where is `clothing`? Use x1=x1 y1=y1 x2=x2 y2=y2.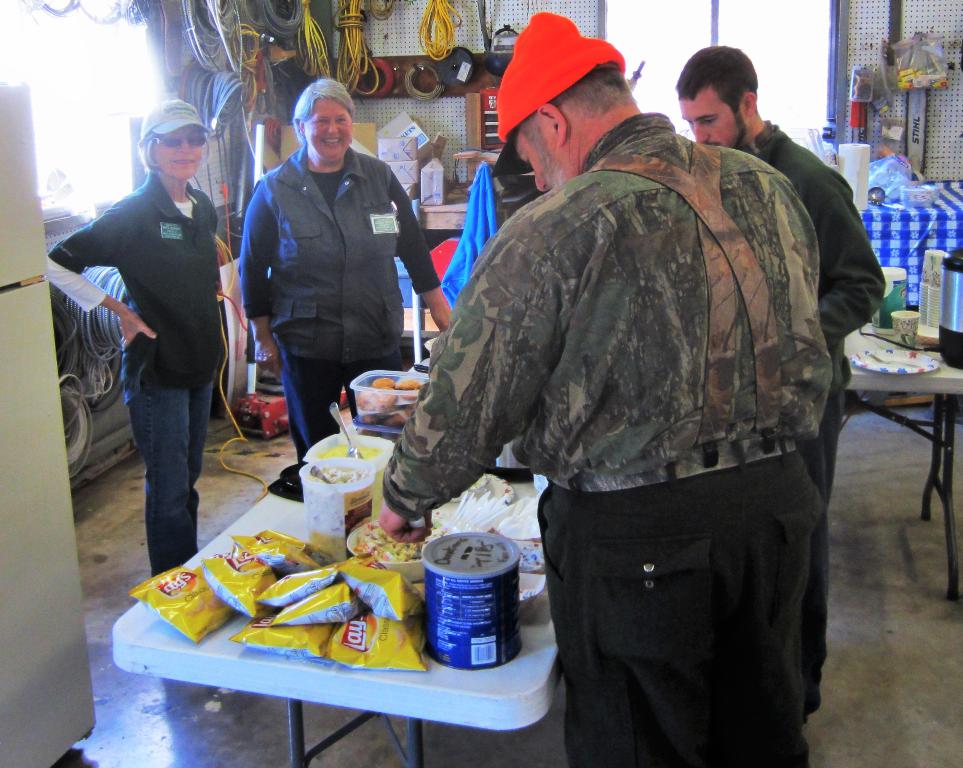
x1=372 y1=107 x2=825 y2=767.
